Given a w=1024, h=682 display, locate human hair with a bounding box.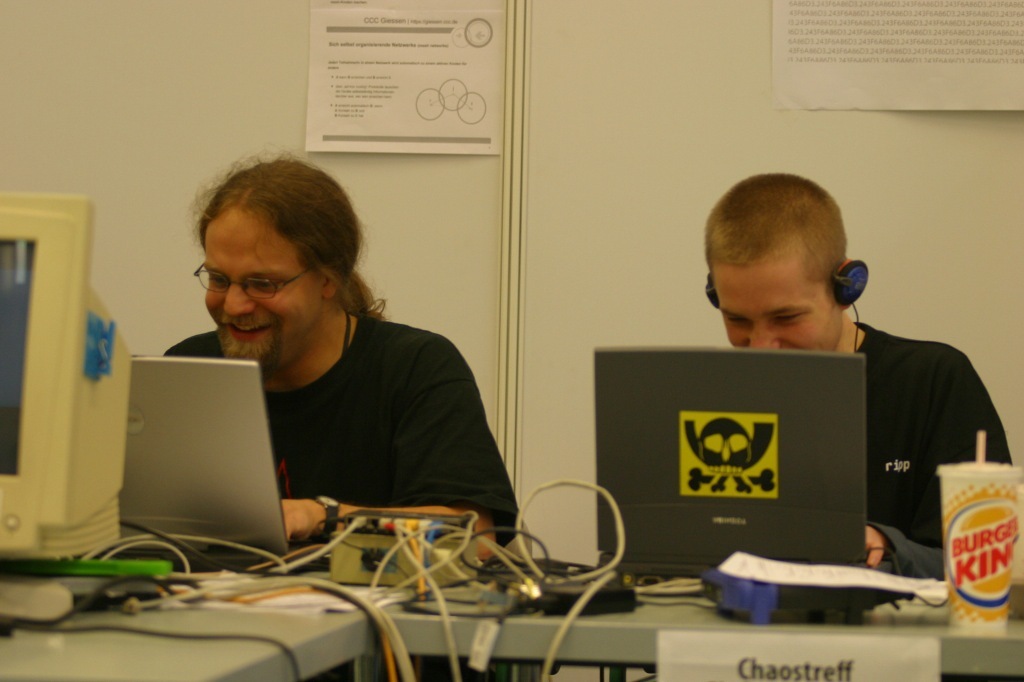
Located: <region>187, 156, 374, 337</region>.
